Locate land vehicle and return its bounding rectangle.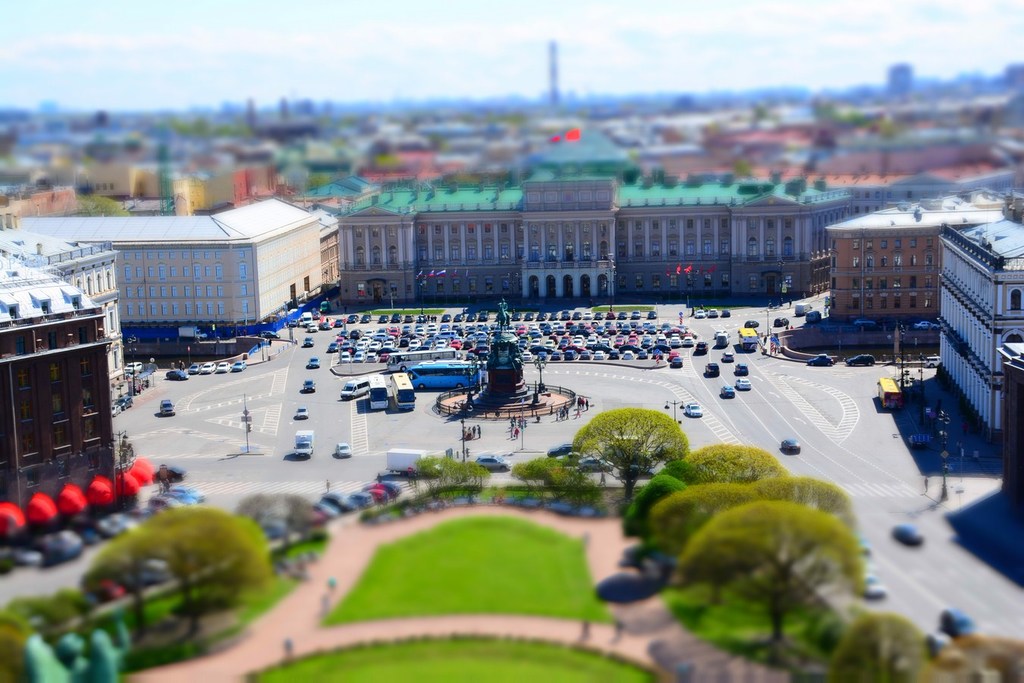
bbox=(740, 329, 757, 348).
